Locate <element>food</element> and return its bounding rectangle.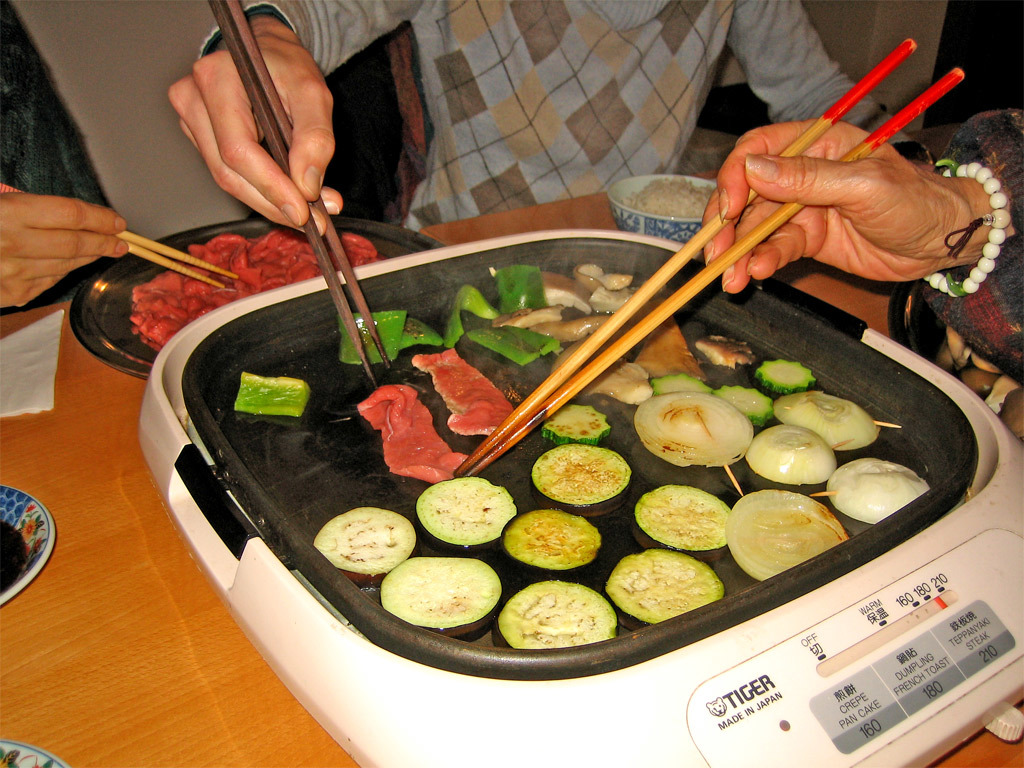
(354, 379, 467, 486).
